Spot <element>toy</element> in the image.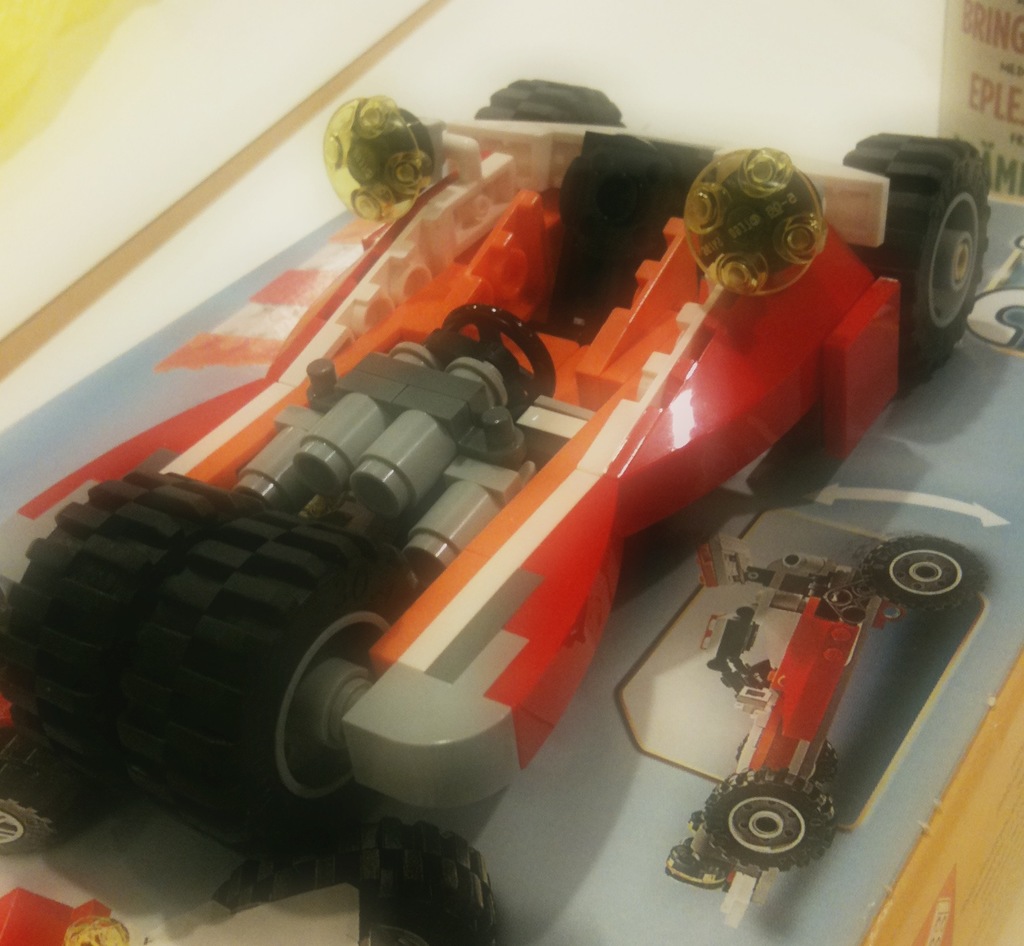
<element>toy</element> found at bbox(671, 528, 983, 890).
